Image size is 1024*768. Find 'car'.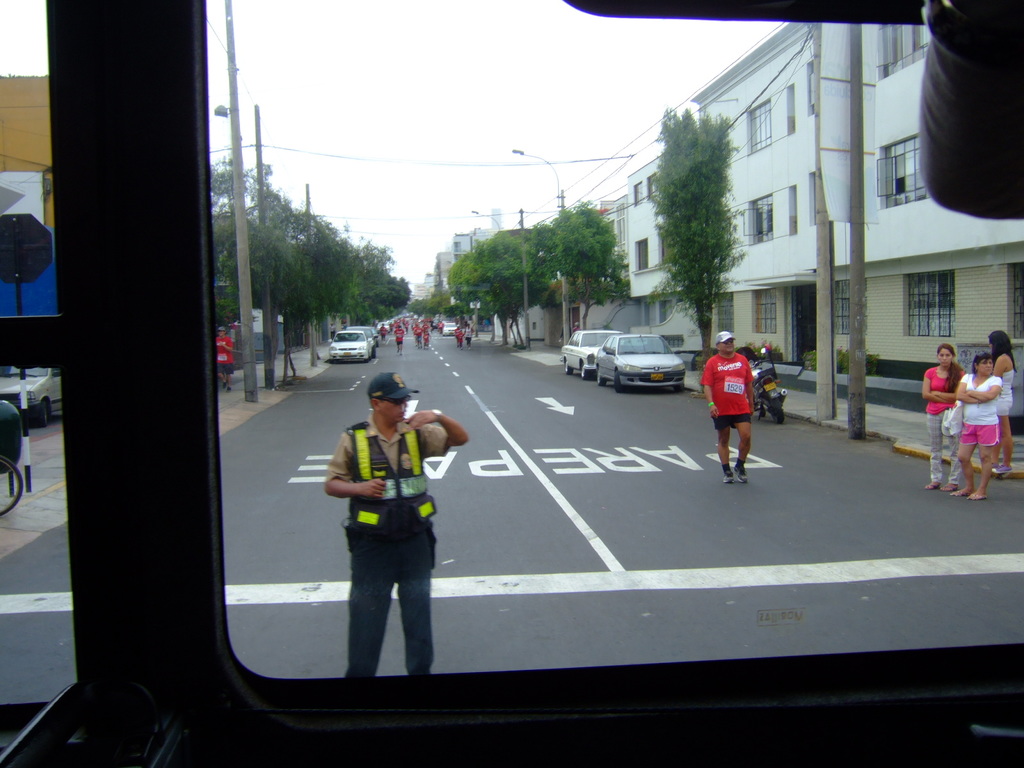
box=[561, 326, 611, 373].
